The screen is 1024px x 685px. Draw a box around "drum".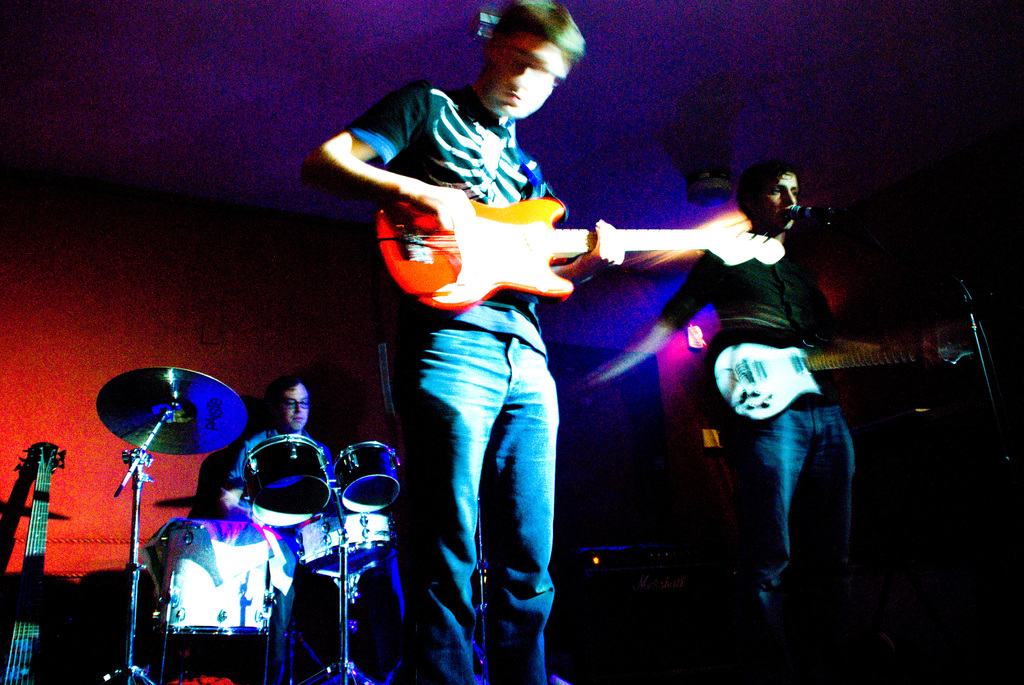
BBox(335, 440, 401, 511).
